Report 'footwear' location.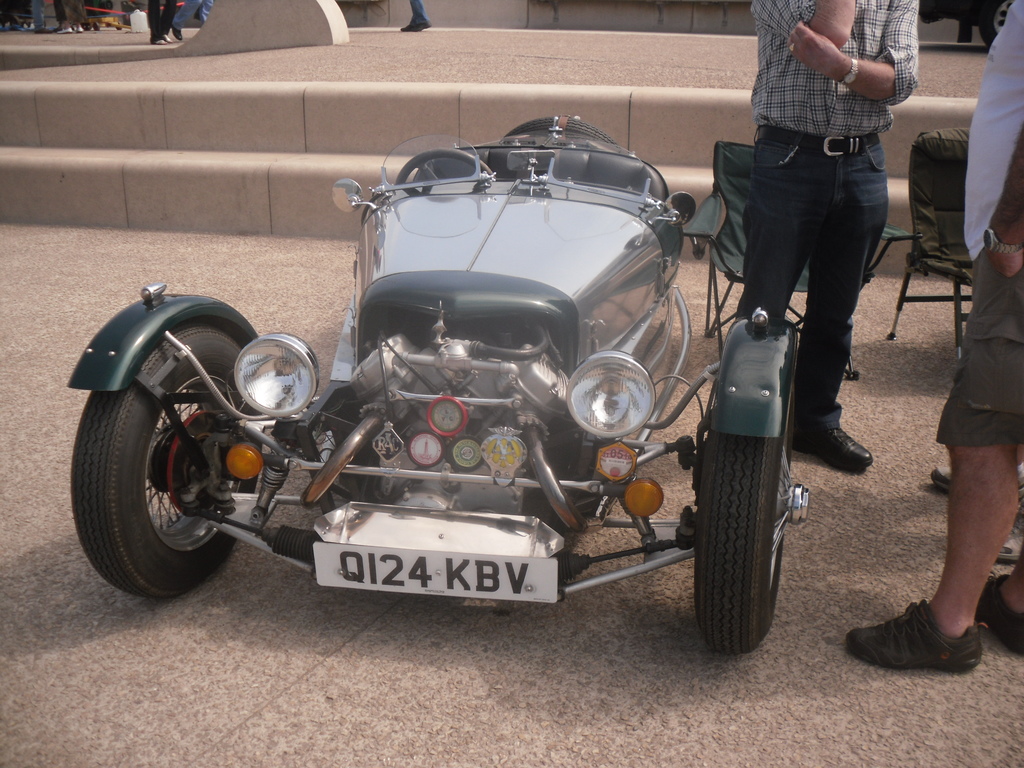
Report: 927 468 1023 515.
